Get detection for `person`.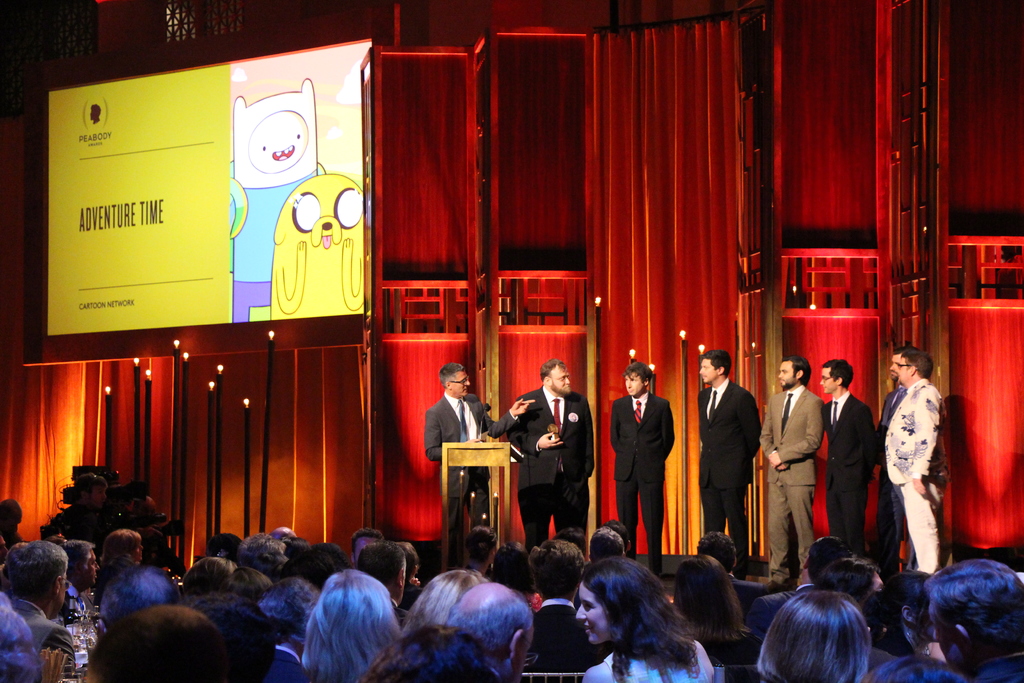
Detection: l=881, t=341, r=946, b=577.
